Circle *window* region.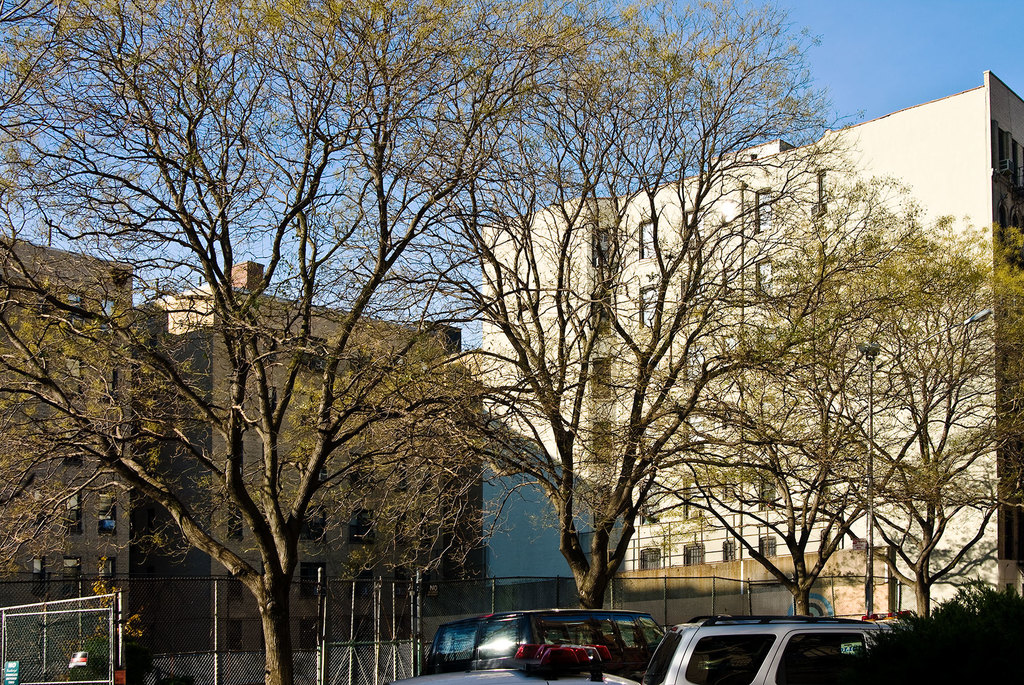
Region: [left=221, top=503, right=246, bottom=547].
